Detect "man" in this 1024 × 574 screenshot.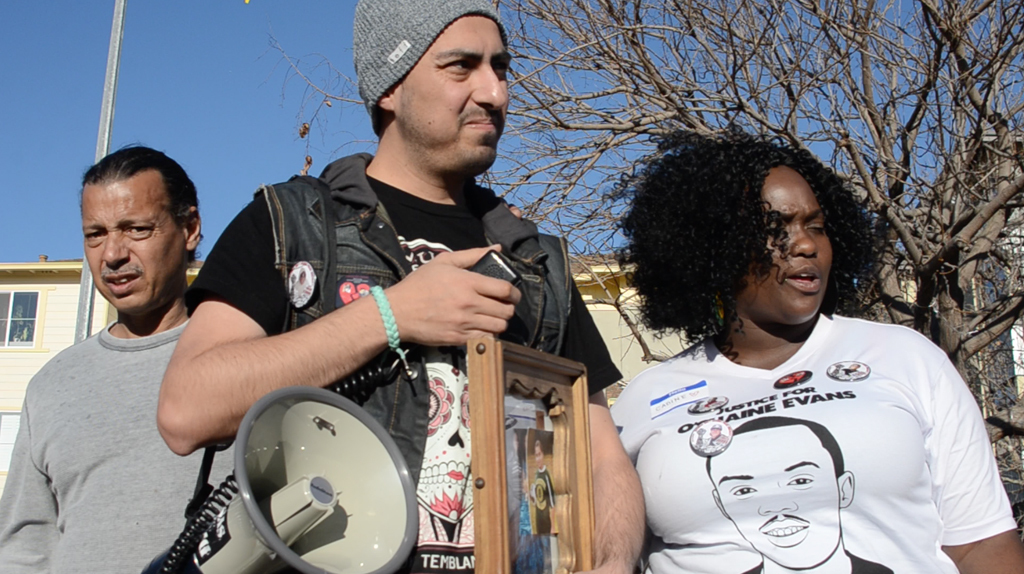
Detection: pyautogui.locateOnScreen(11, 133, 246, 573).
